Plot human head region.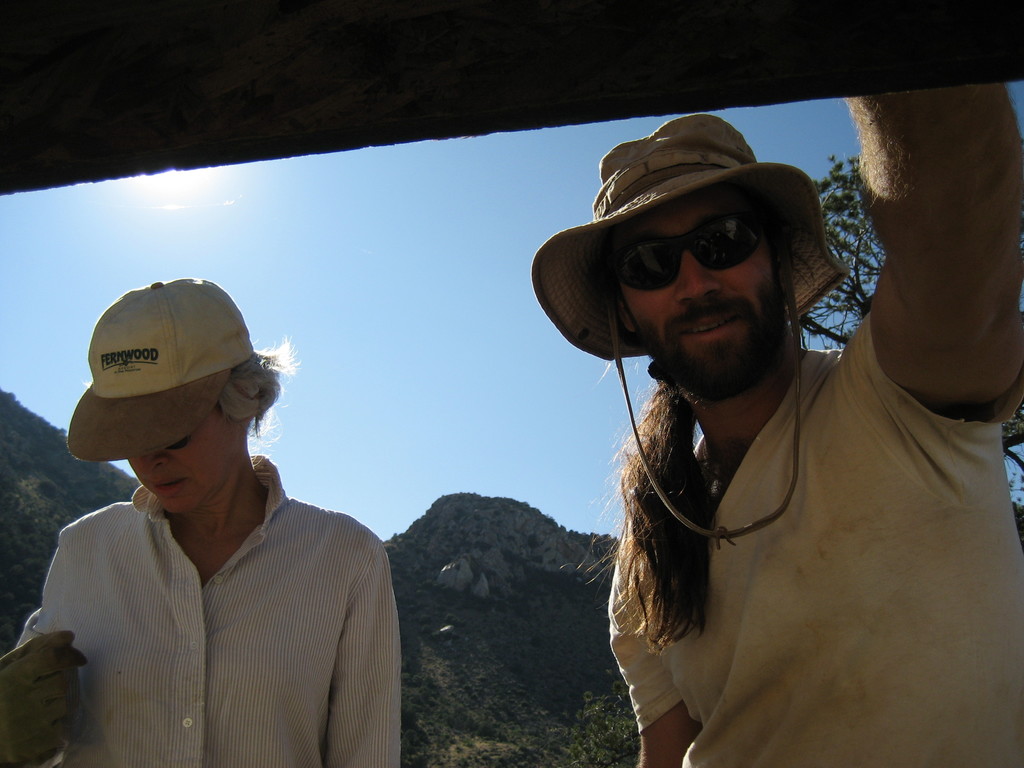
Plotted at [left=531, top=111, right=874, bottom=372].
